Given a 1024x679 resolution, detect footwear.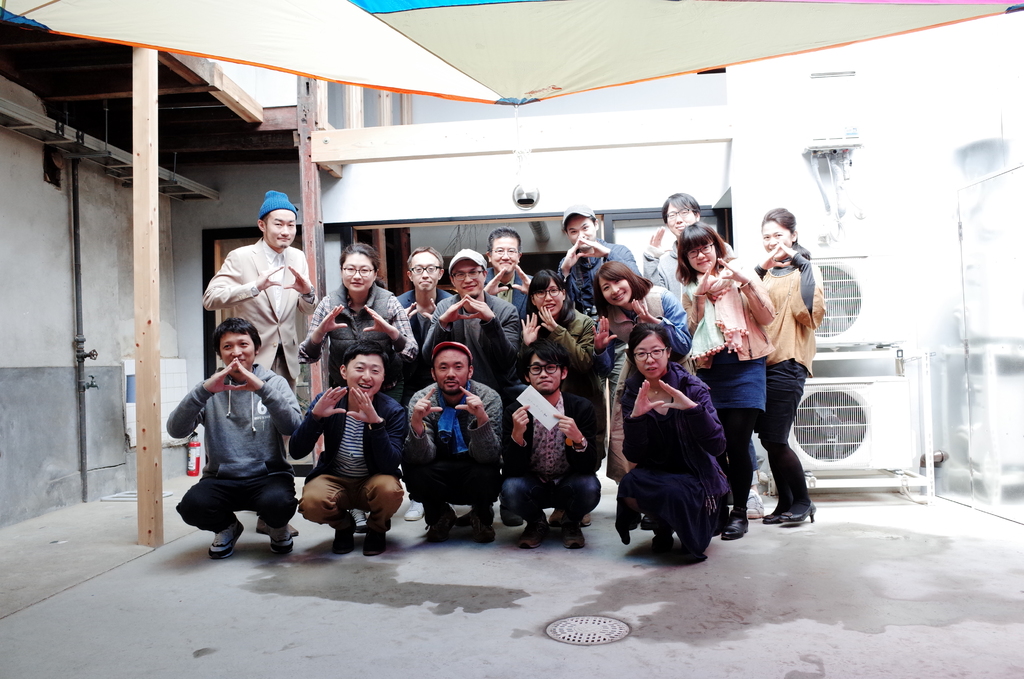
rect(253, 512, 301, 536).
